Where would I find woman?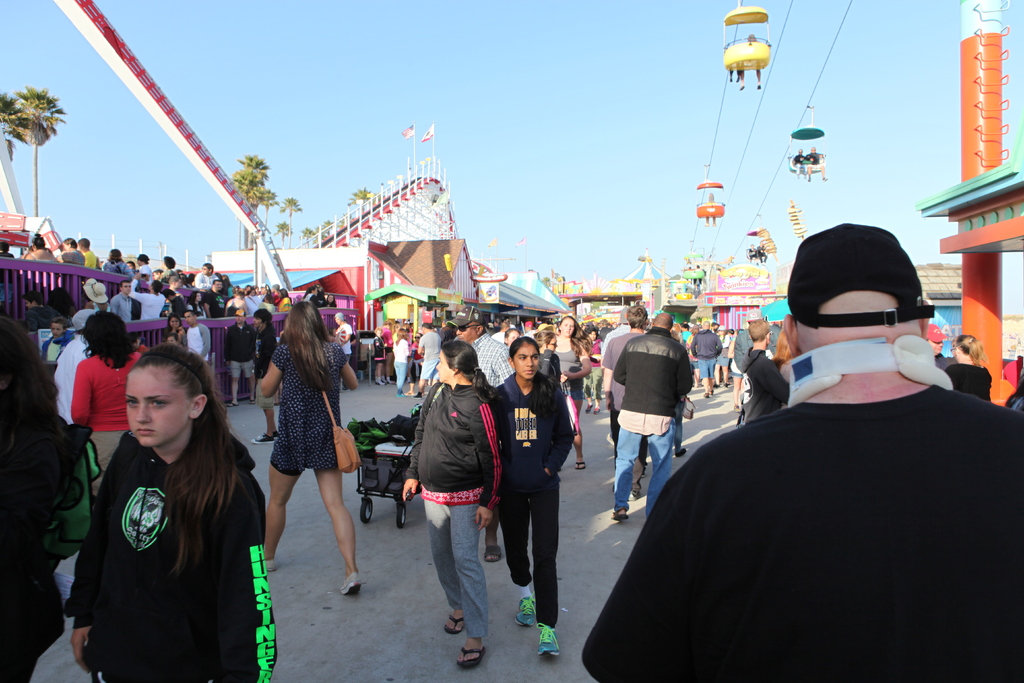
At (68,313,142,497).
